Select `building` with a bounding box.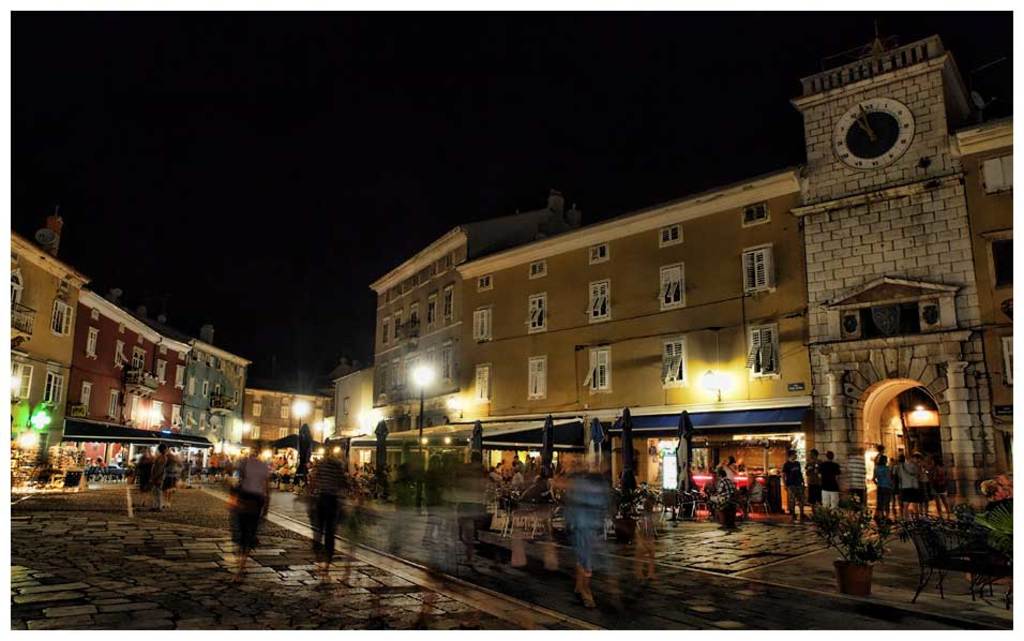
locate(0, 229, 329, 486).
